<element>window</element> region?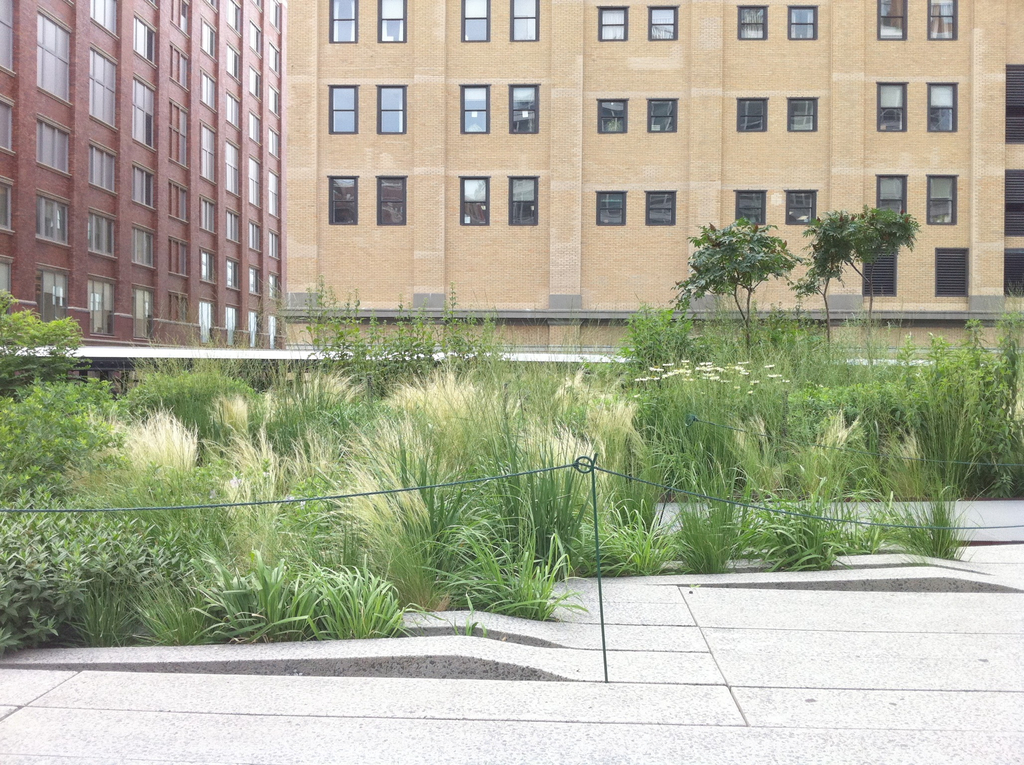
785:187:817:221
